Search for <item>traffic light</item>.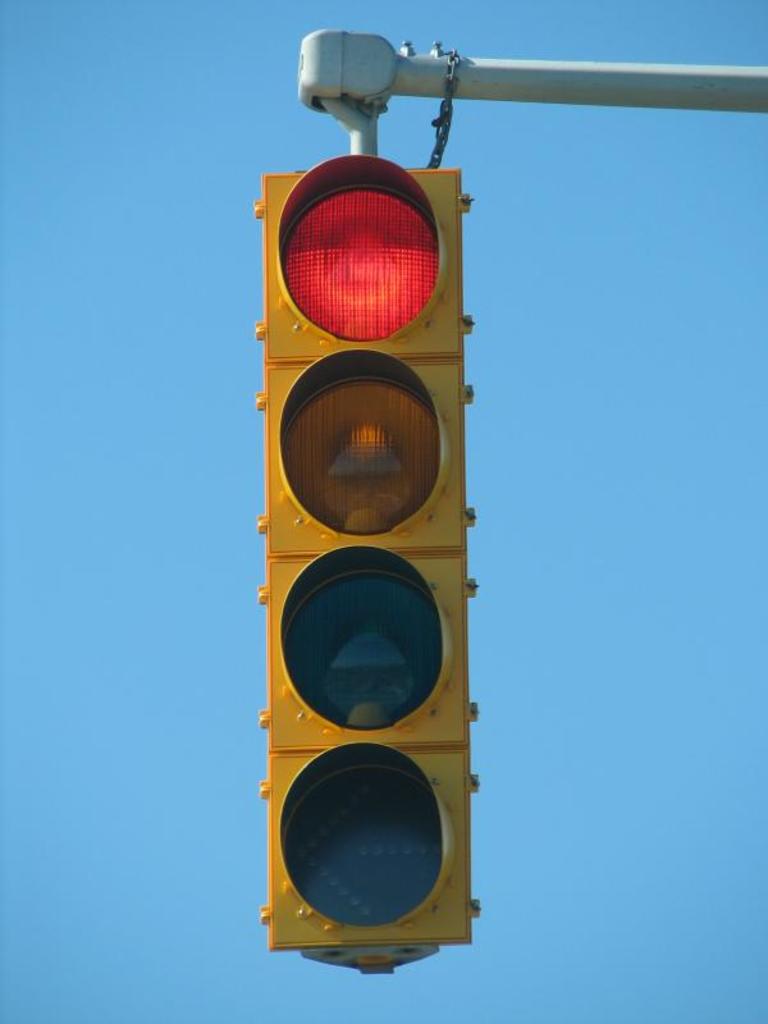
Found at [left=251, top=115, right=484, bottom=978].
